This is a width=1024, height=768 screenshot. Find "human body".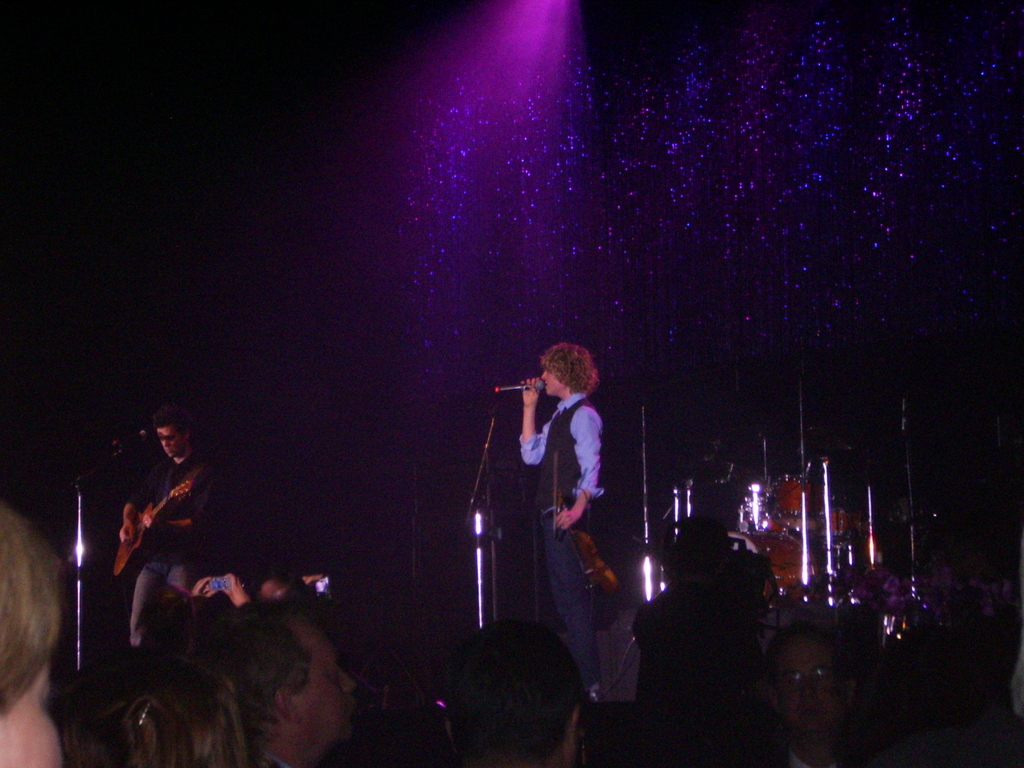
Bounding box: (113,451,219,656).
